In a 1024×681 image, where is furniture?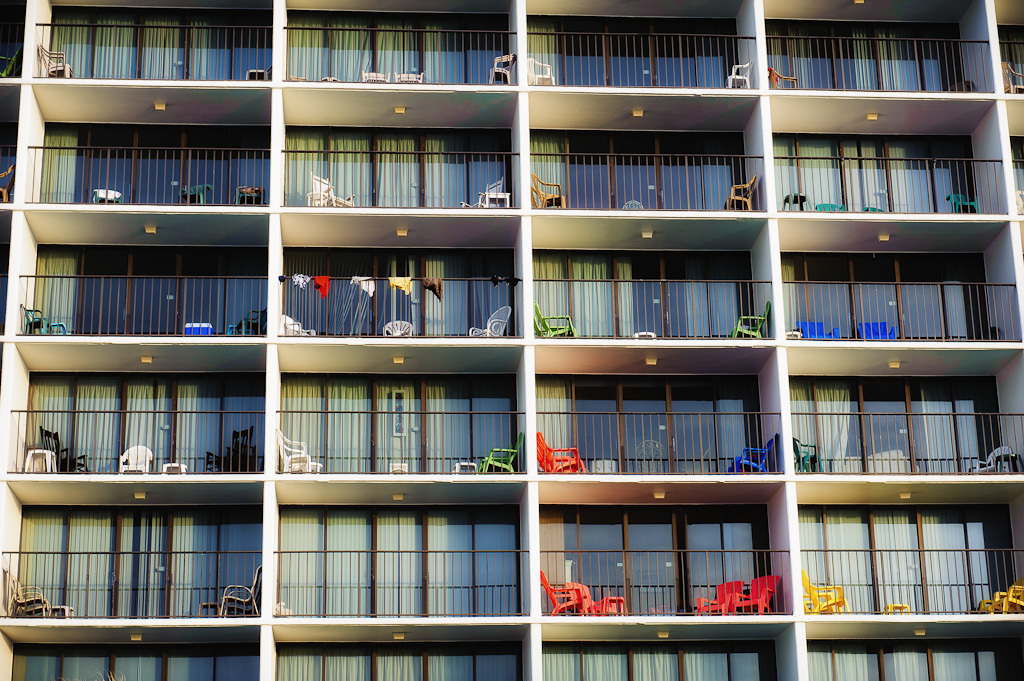
197 567 264 614.
